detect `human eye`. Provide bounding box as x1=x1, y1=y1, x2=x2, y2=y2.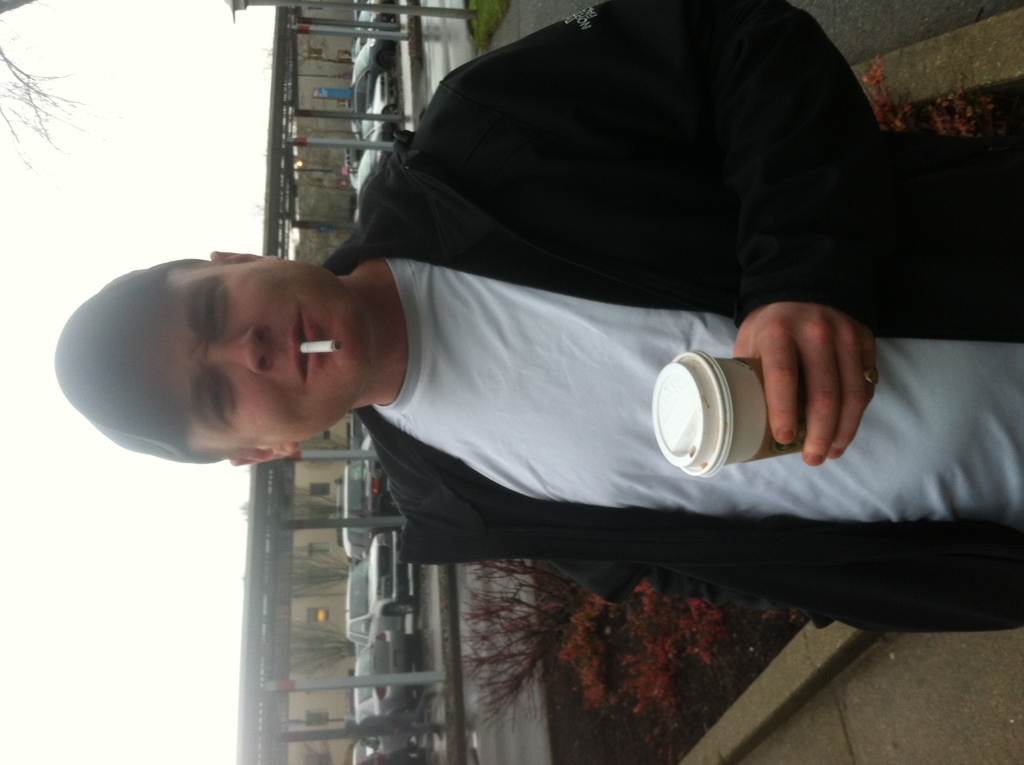
x1=198, y1=375, x2=228, y2=421.
